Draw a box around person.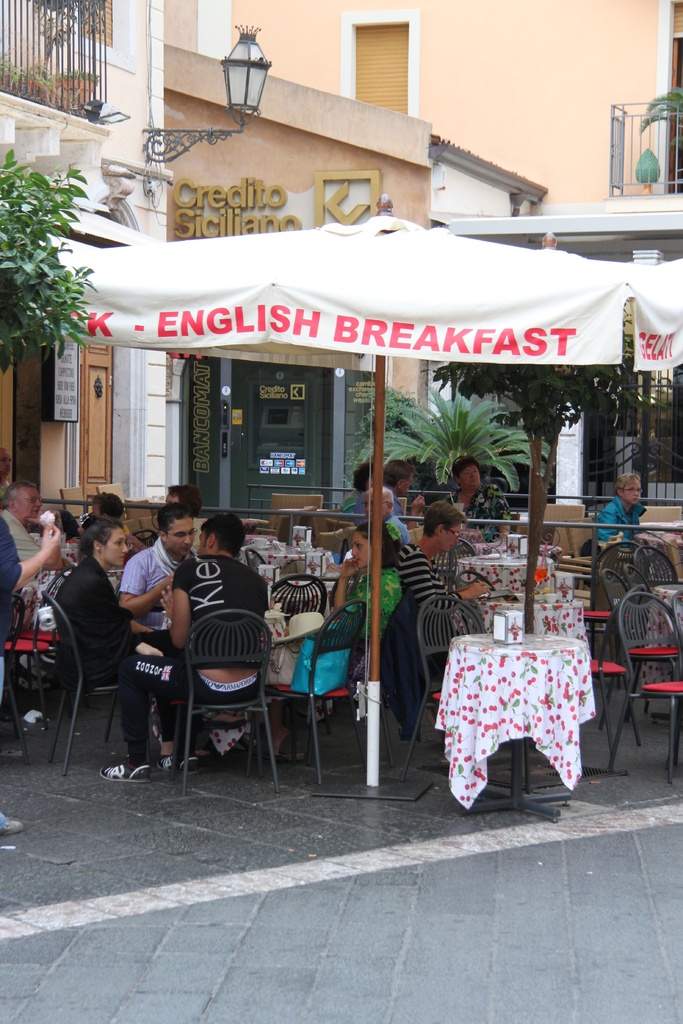
(0,445,13,501).
